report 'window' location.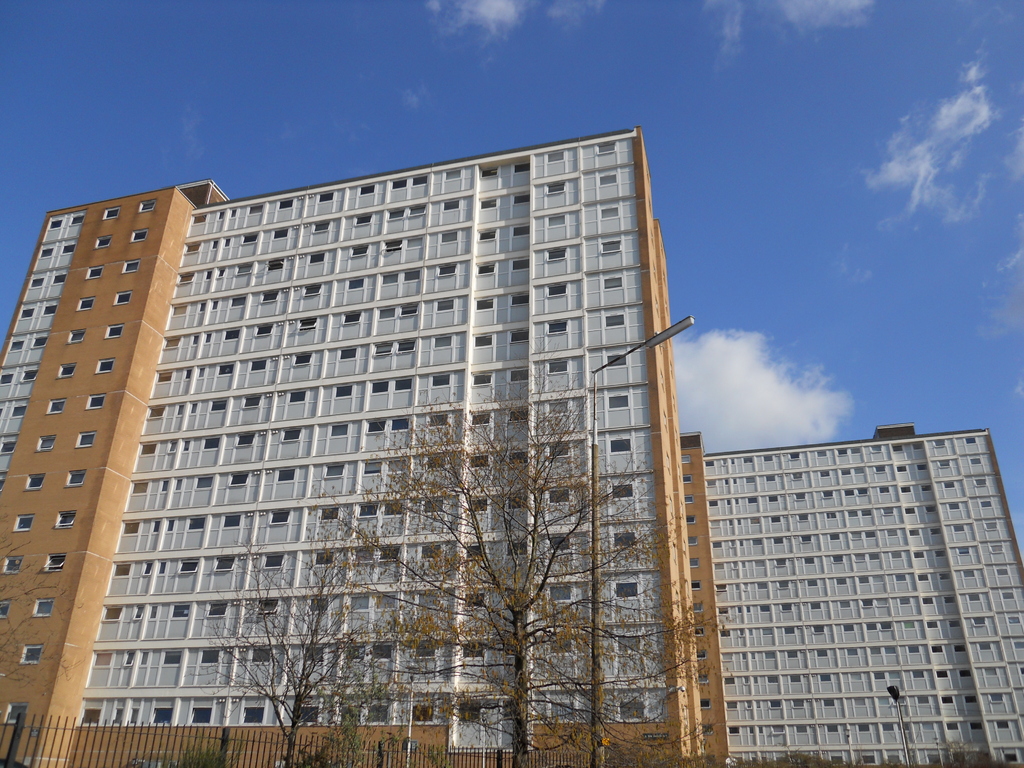
Report: Rect(610, 436, 632, 454).
